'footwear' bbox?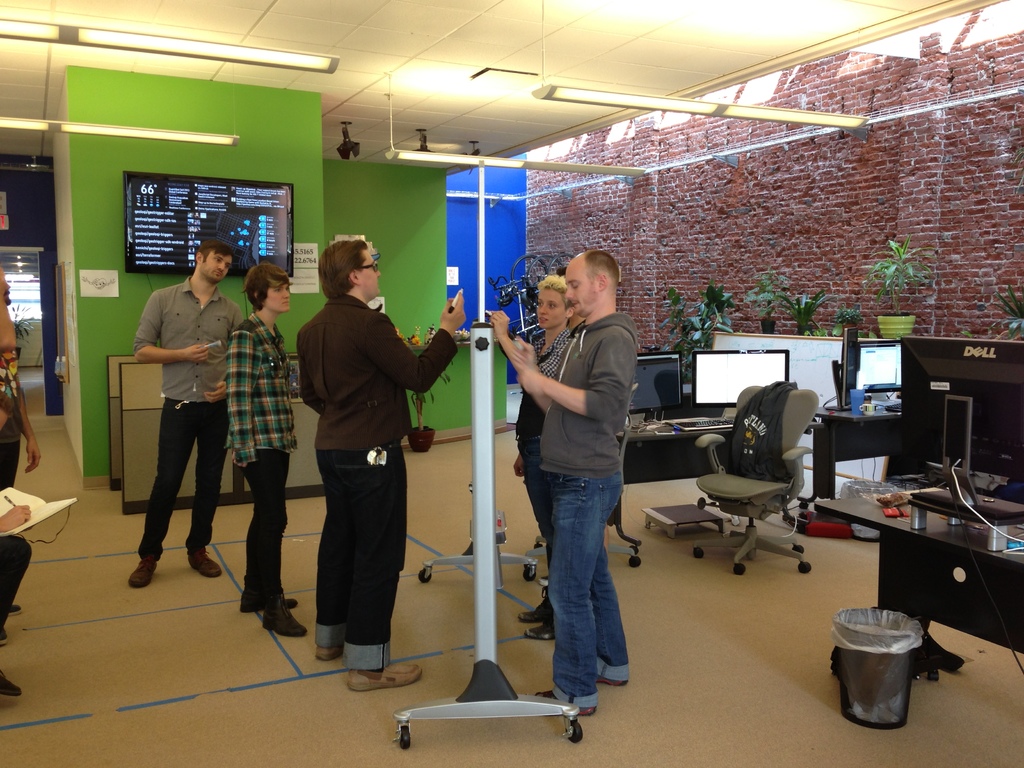
bbox=[10, 604, 21, 611]
